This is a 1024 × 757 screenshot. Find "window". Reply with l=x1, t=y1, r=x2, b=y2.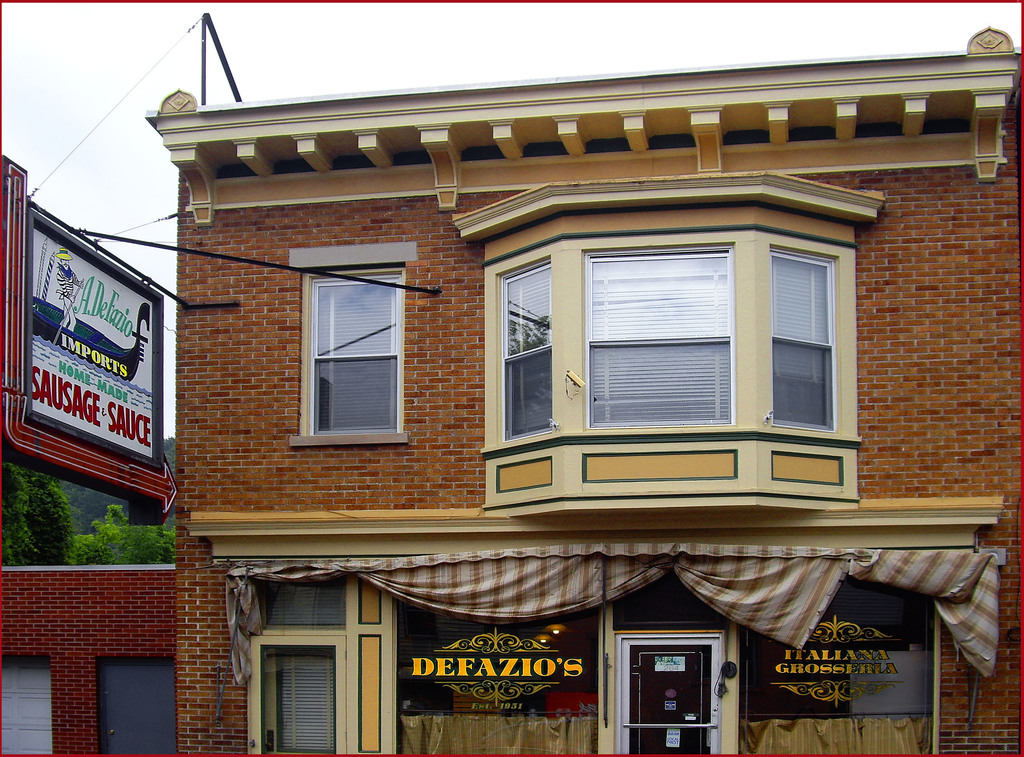
l=584, t=241, r=738, b=432.
